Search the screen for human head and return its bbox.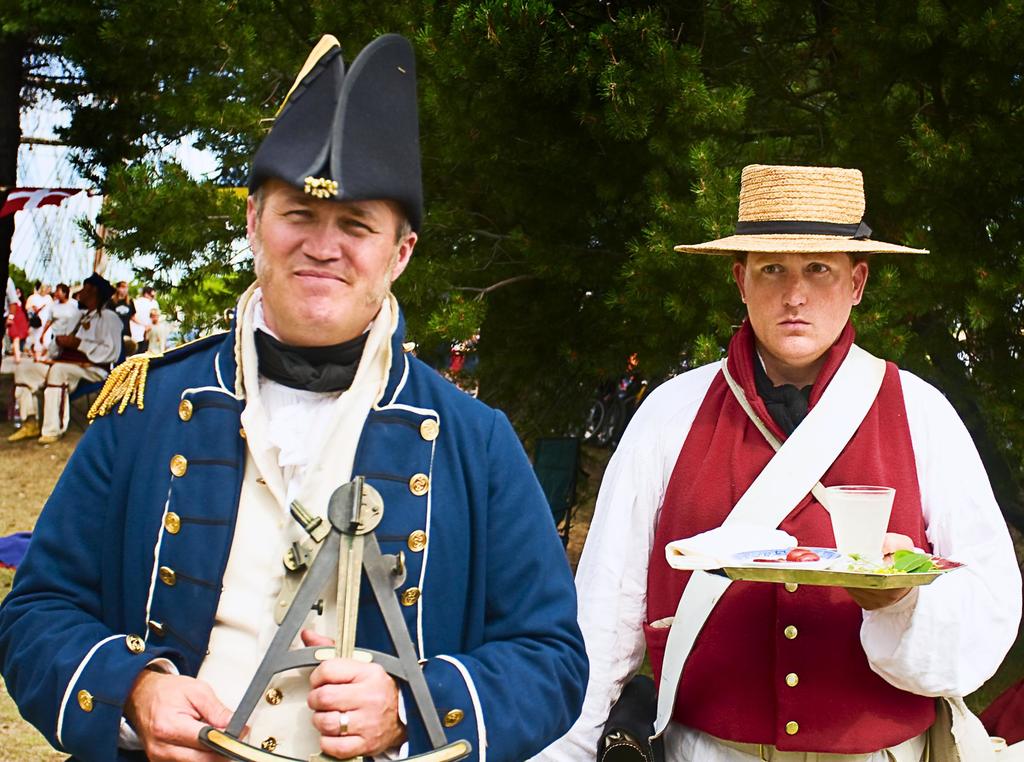
Found: bbox=(232, 140, 423, 314).
